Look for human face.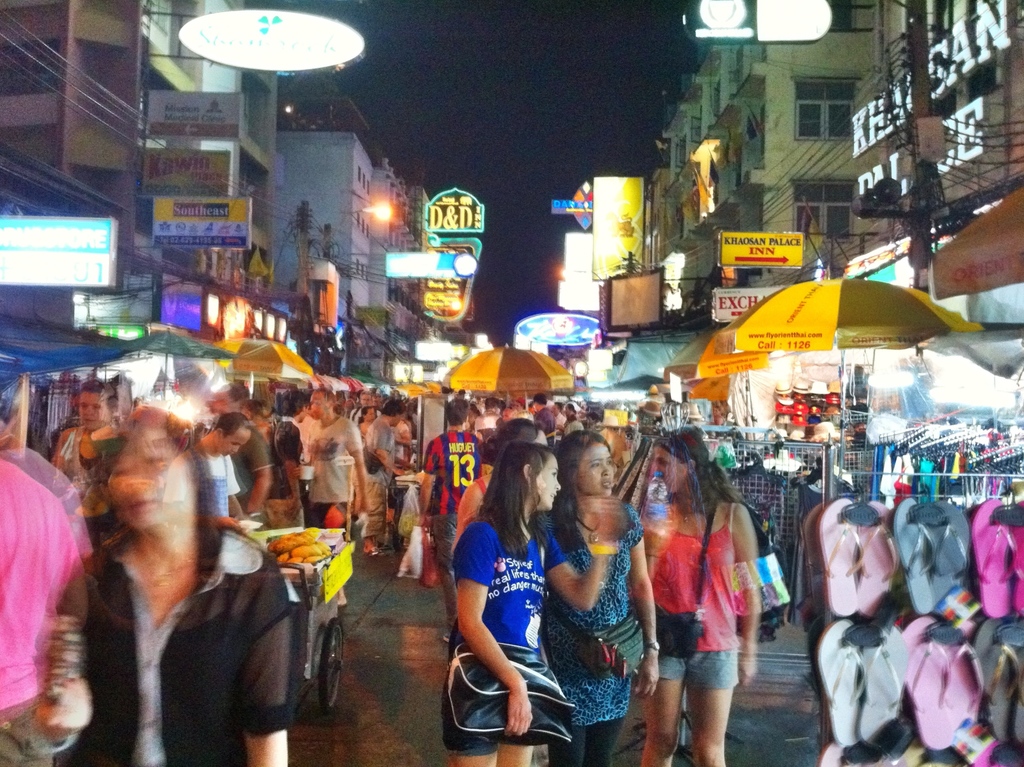
Found: region(104, 430, 193, 535).
